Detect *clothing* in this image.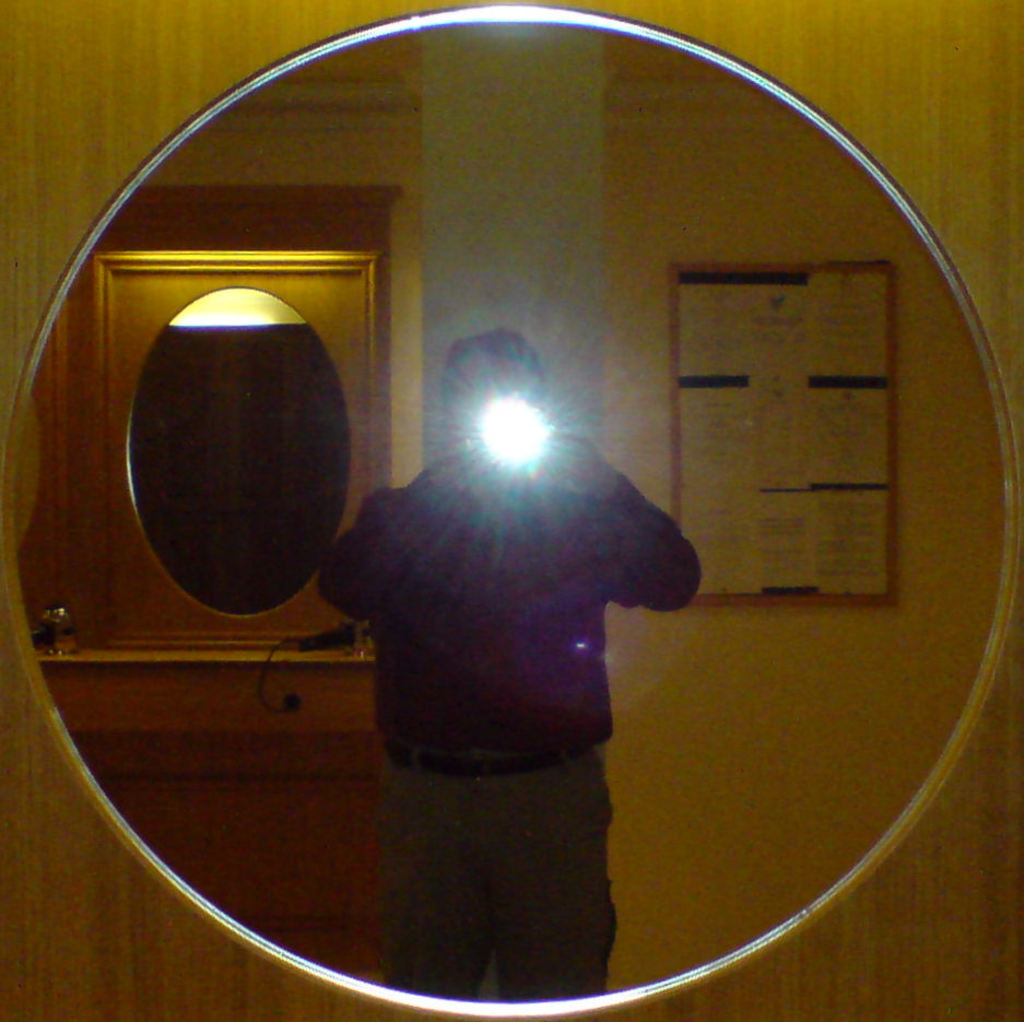
Detection: [left=305, top=351, right=718, bottom=920].
